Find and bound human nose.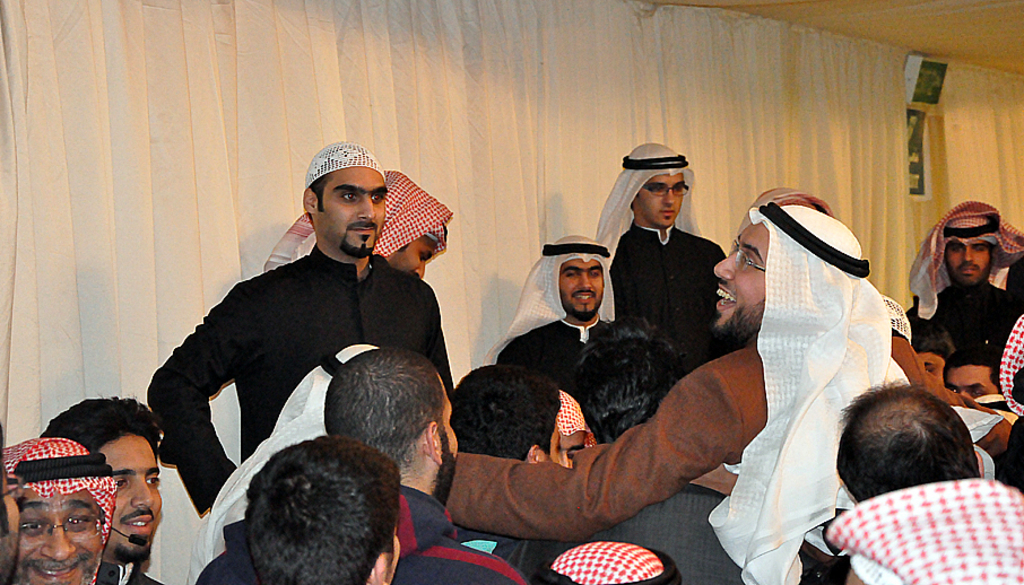
Bound: <box>712,252,735,281</box>.
